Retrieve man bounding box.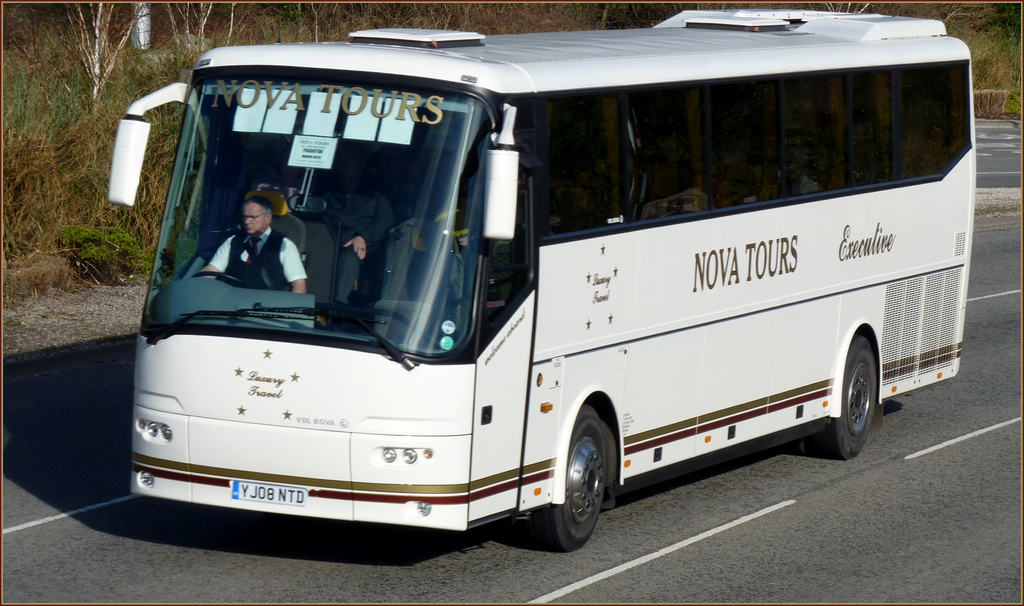
Bounding box: 311:145:394:308.
